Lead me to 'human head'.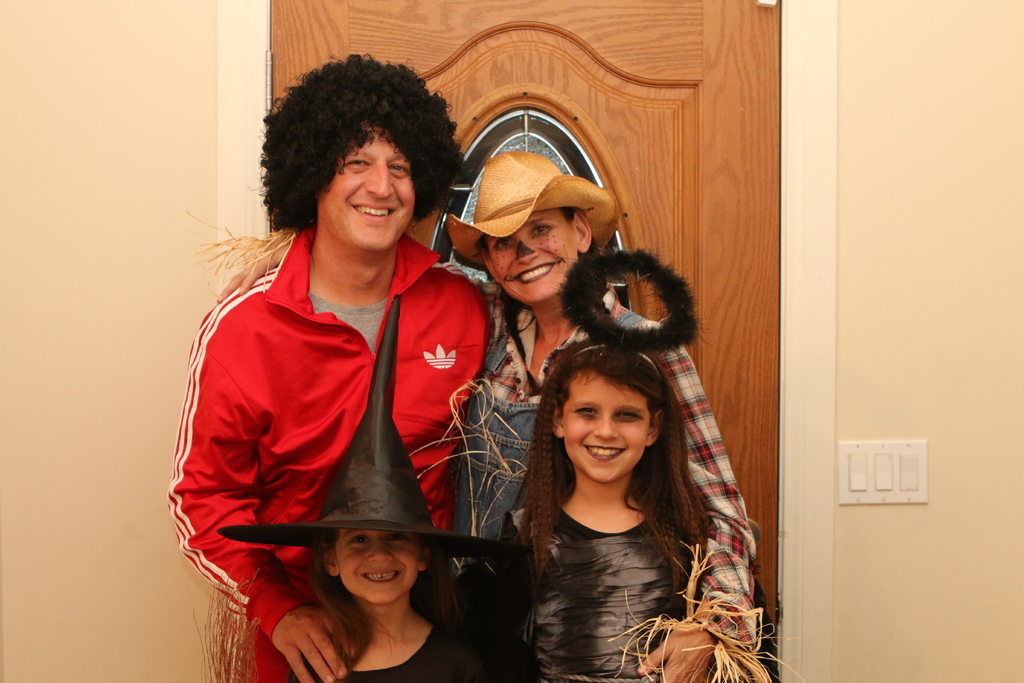
Lead to [216,295,517,608].
